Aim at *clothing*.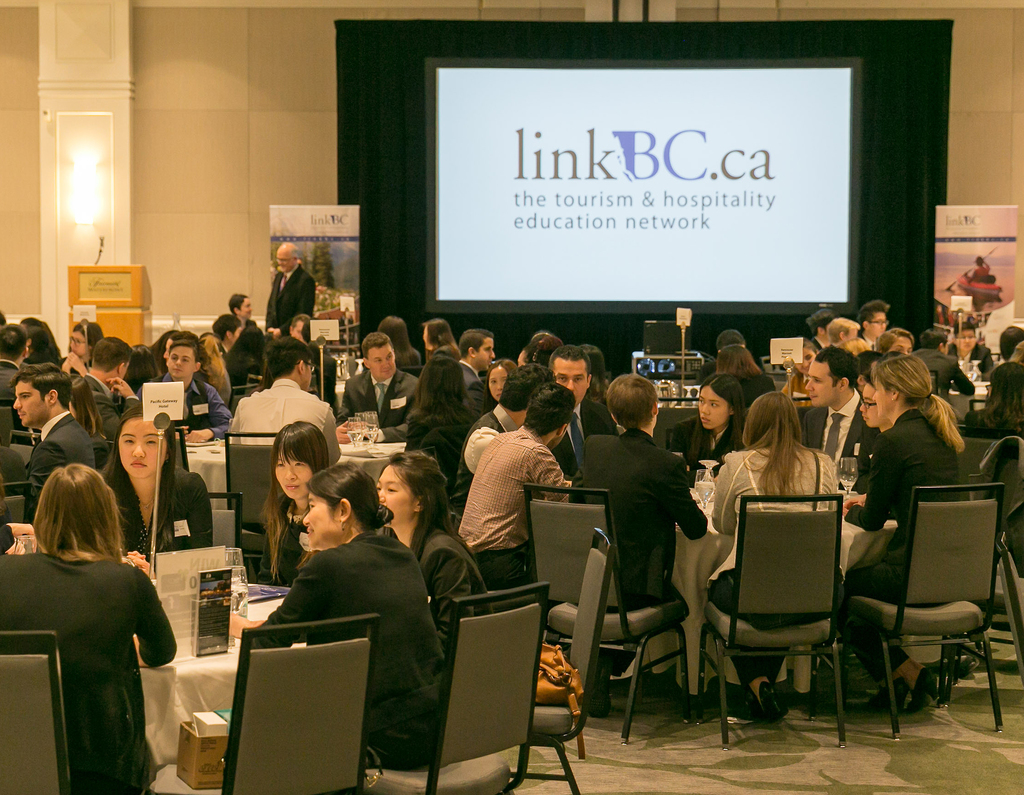
Aimed at 856:410:954:679.
